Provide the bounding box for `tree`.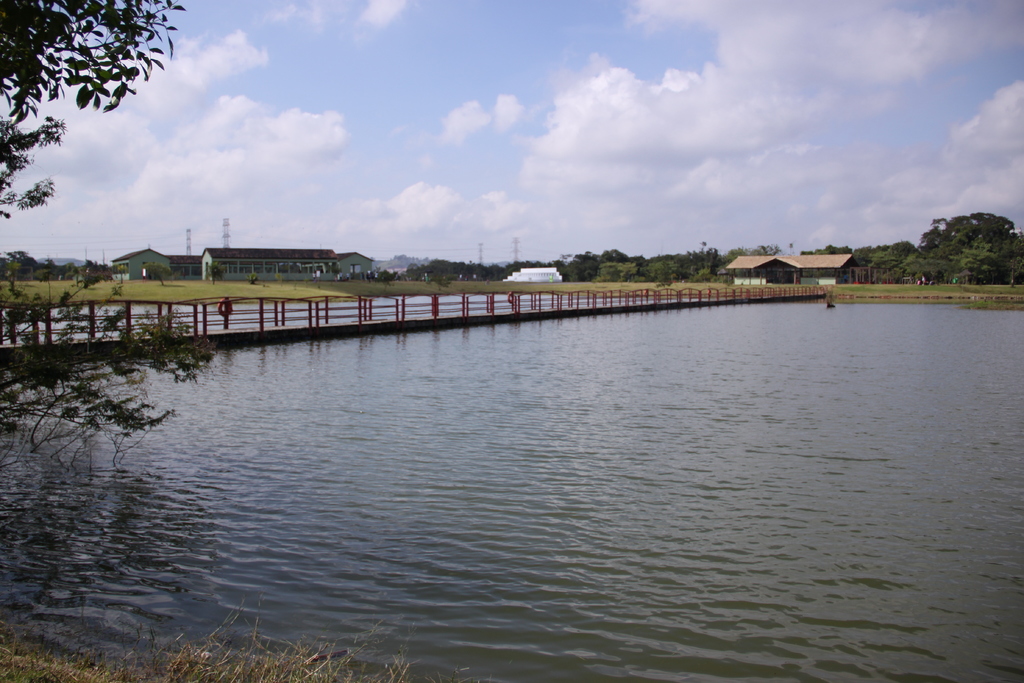
[x1=414, y1=258, x2=519, y2=281].
